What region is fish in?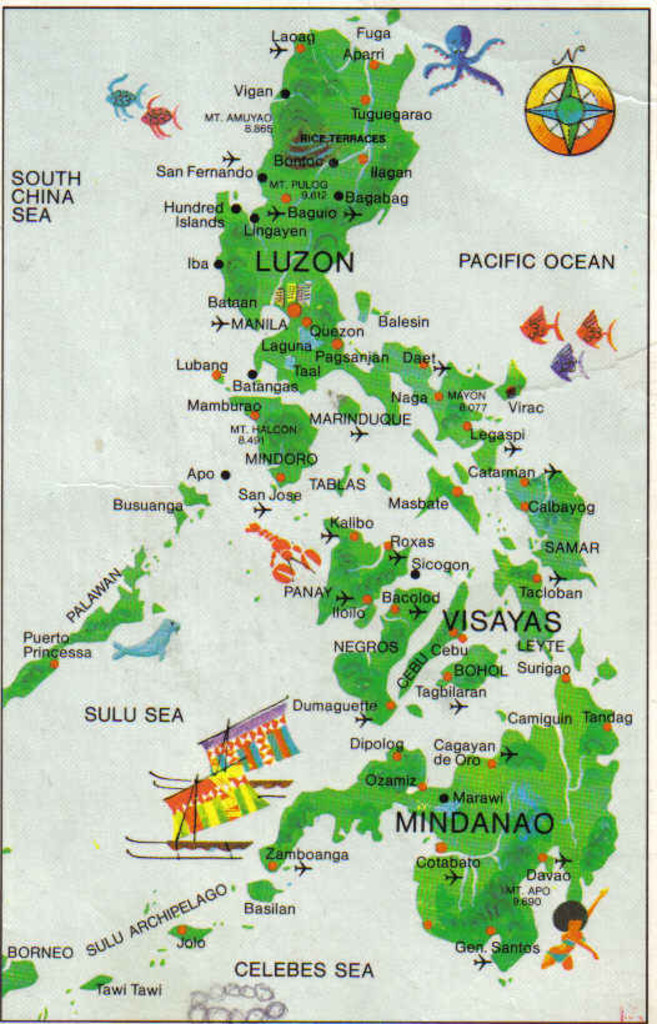
553:341:586:390.
